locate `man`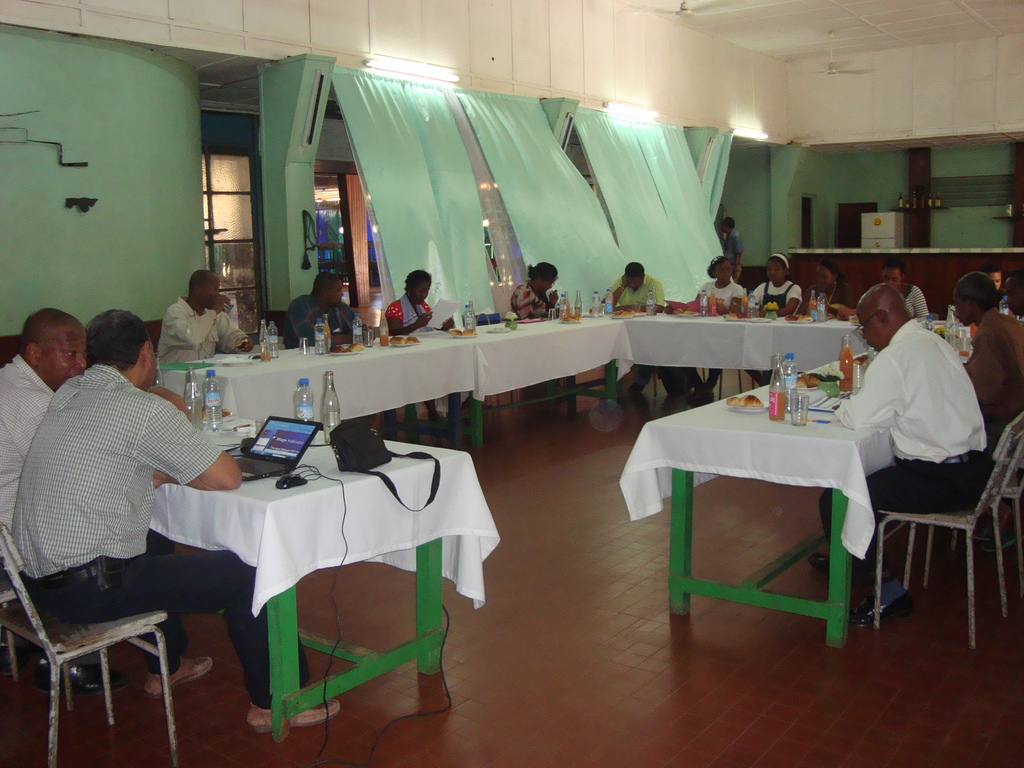
152:264:271:373
